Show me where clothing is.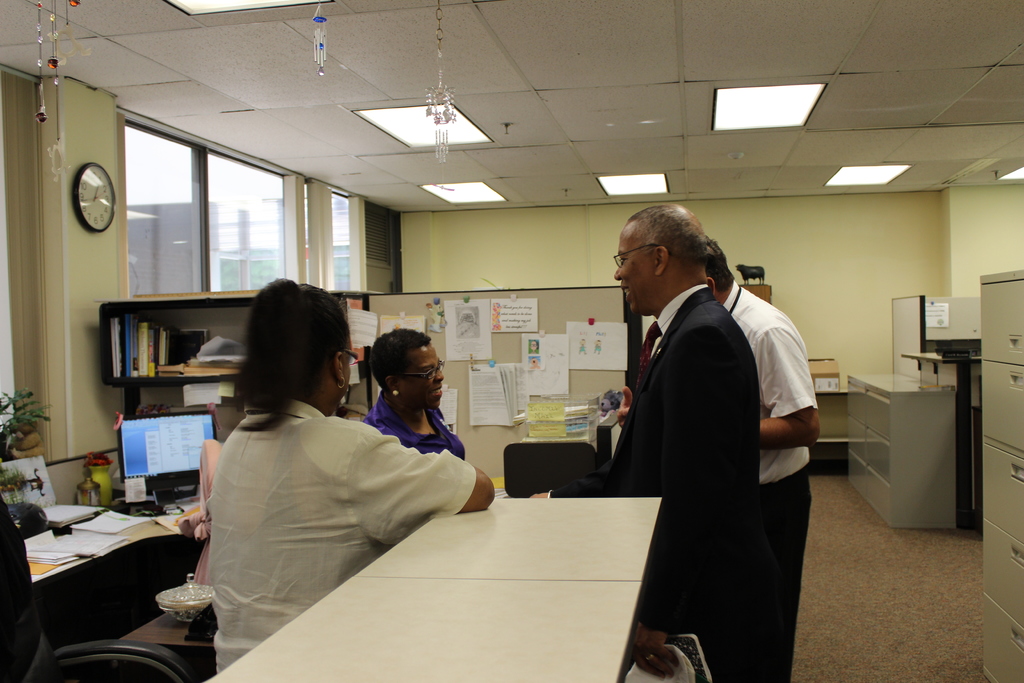
clothing is at [x1=212, y1=395, x2=474, y2=682].
